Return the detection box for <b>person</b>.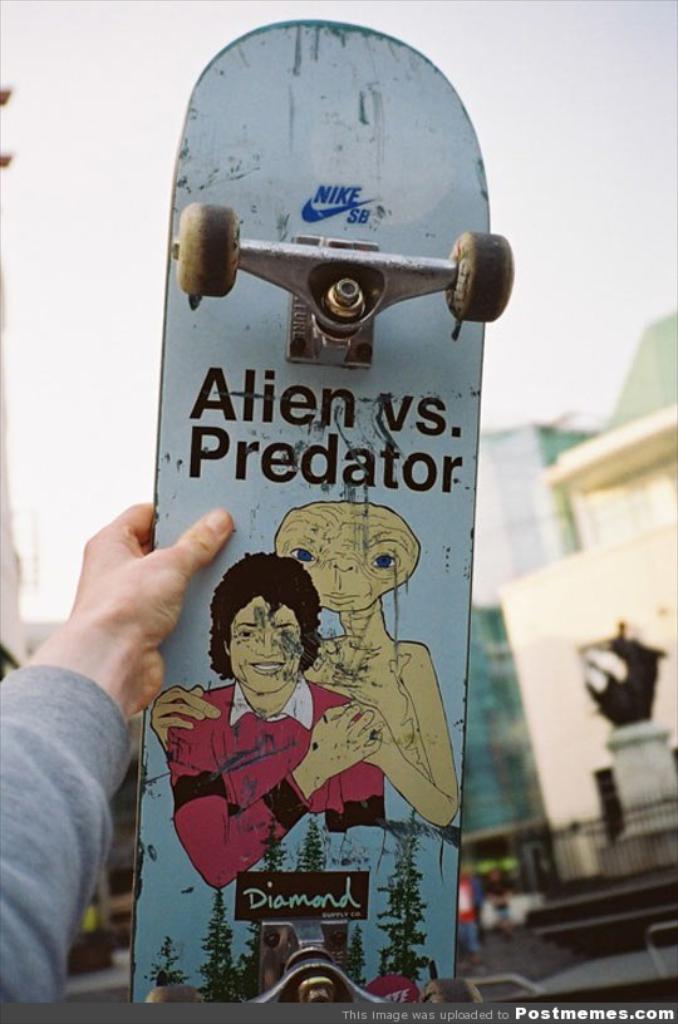
[x1=0, y1=501, x2=236, y2=1008].
